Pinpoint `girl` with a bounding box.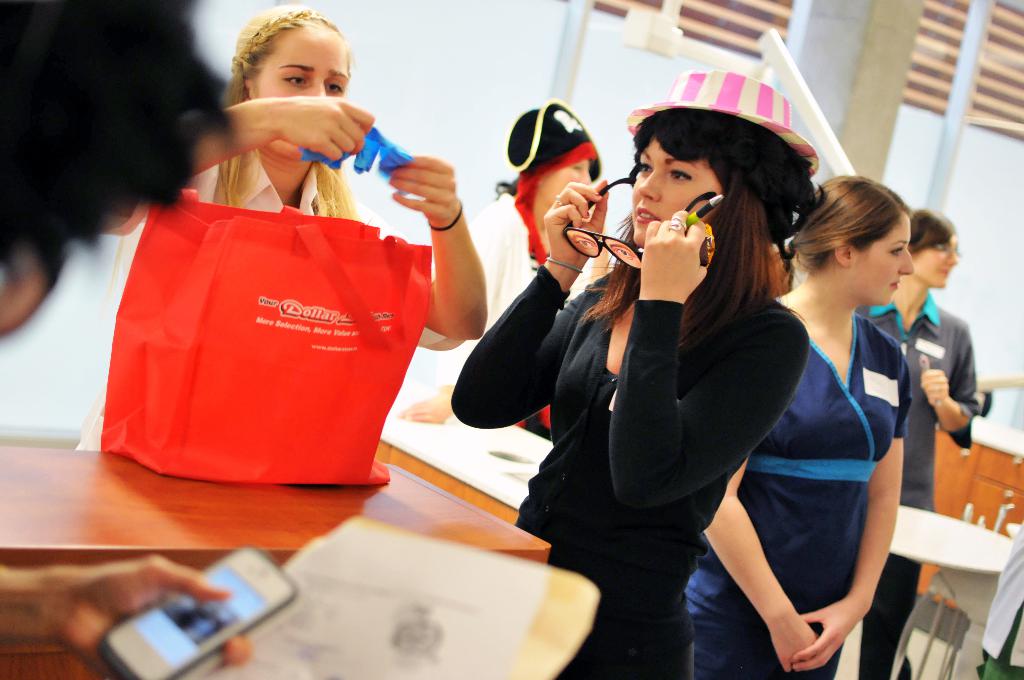
bbox=[447, 68, 811, 679].
